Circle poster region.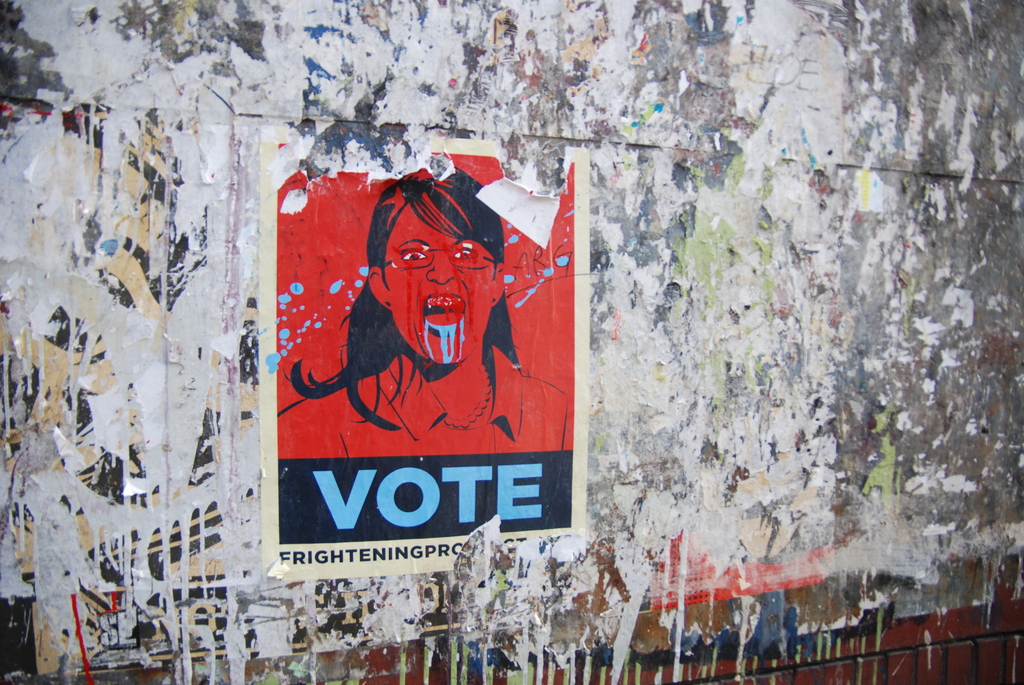
Region: {"x1": 257, "y1": 125, "x2": 591, "y2": 573}.
